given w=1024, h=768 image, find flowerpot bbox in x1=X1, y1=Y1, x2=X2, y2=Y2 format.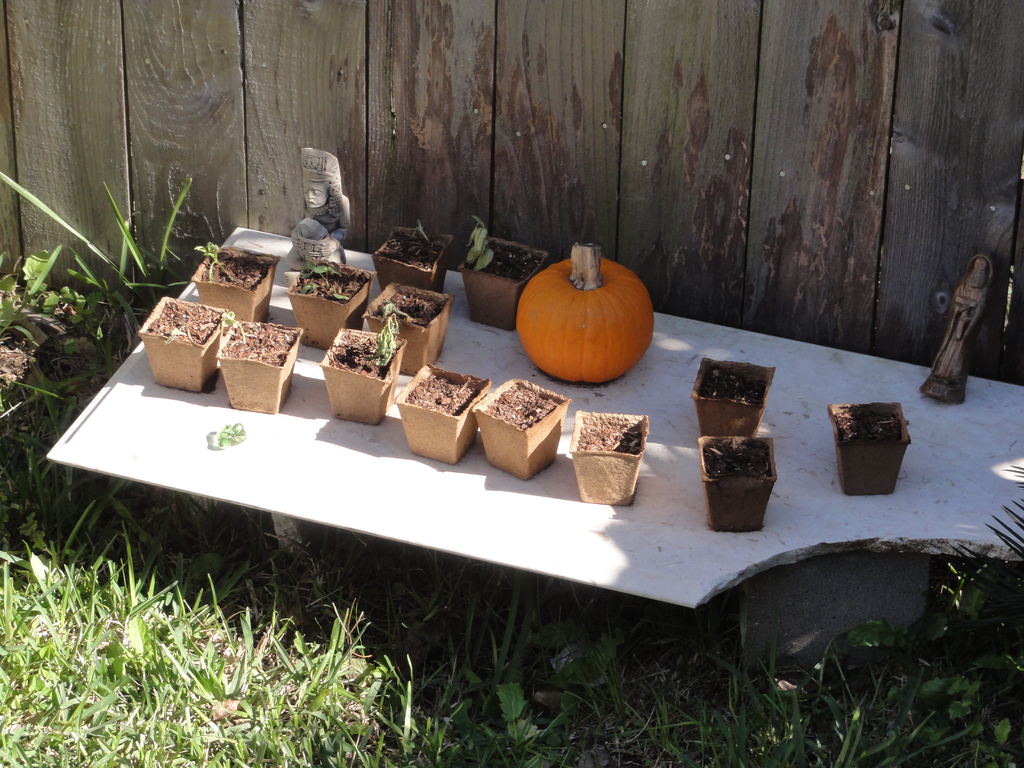
x1=825, y1=398, x2=912, y2=499.
